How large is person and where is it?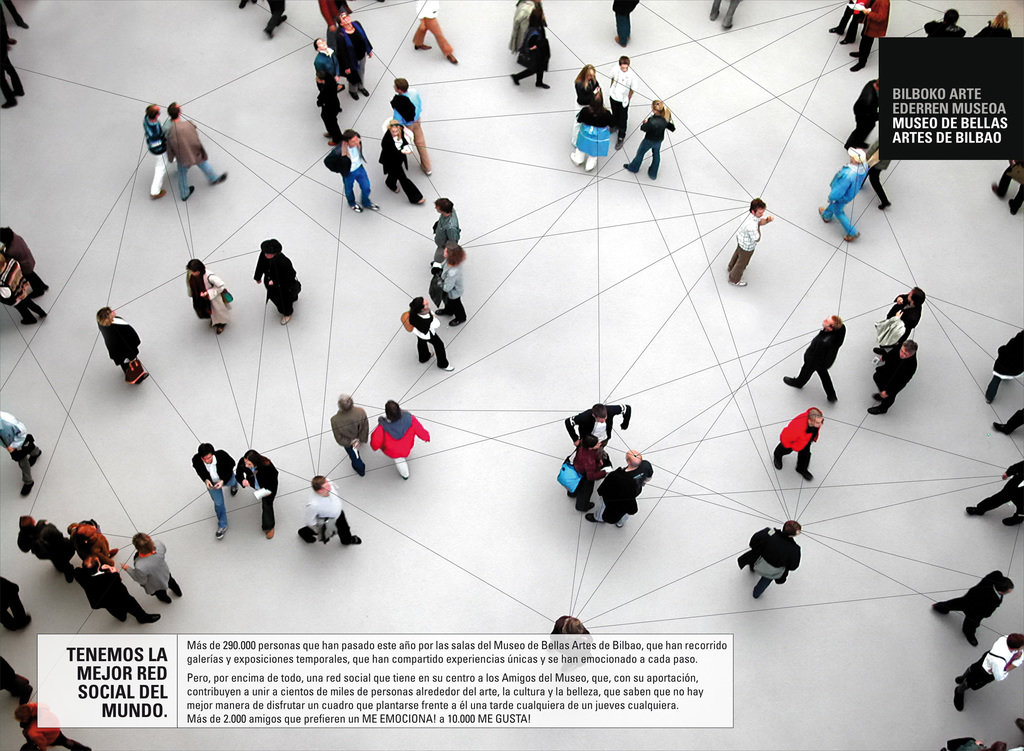
Bounding box: (611, 0, 639, 45).
